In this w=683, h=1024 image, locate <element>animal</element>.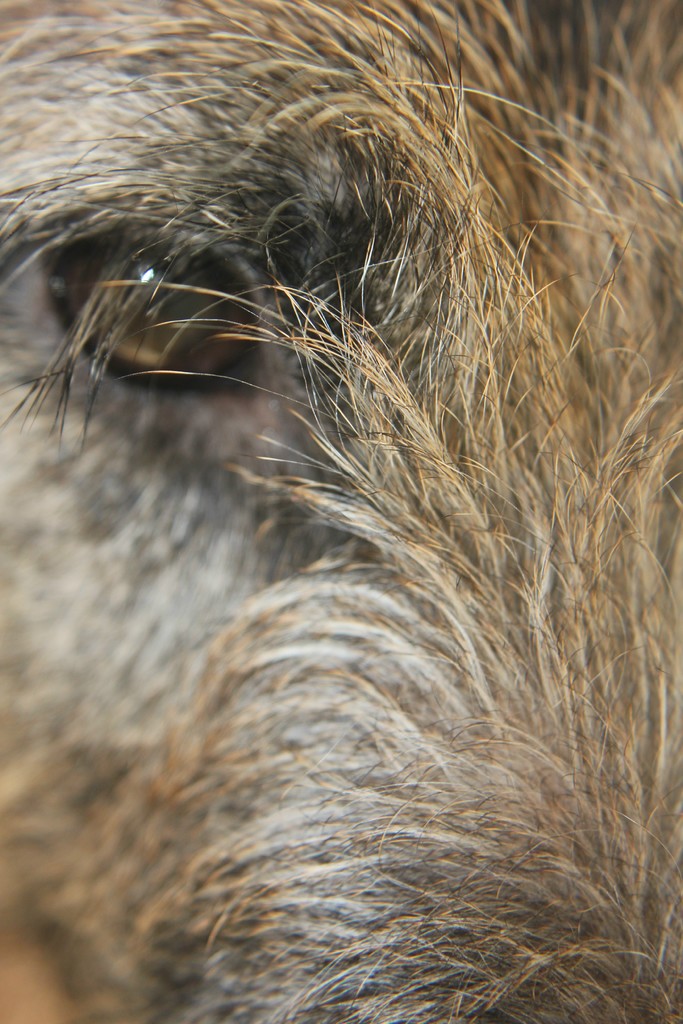
Bounding box: detection(0, 0, 682, 1023).
